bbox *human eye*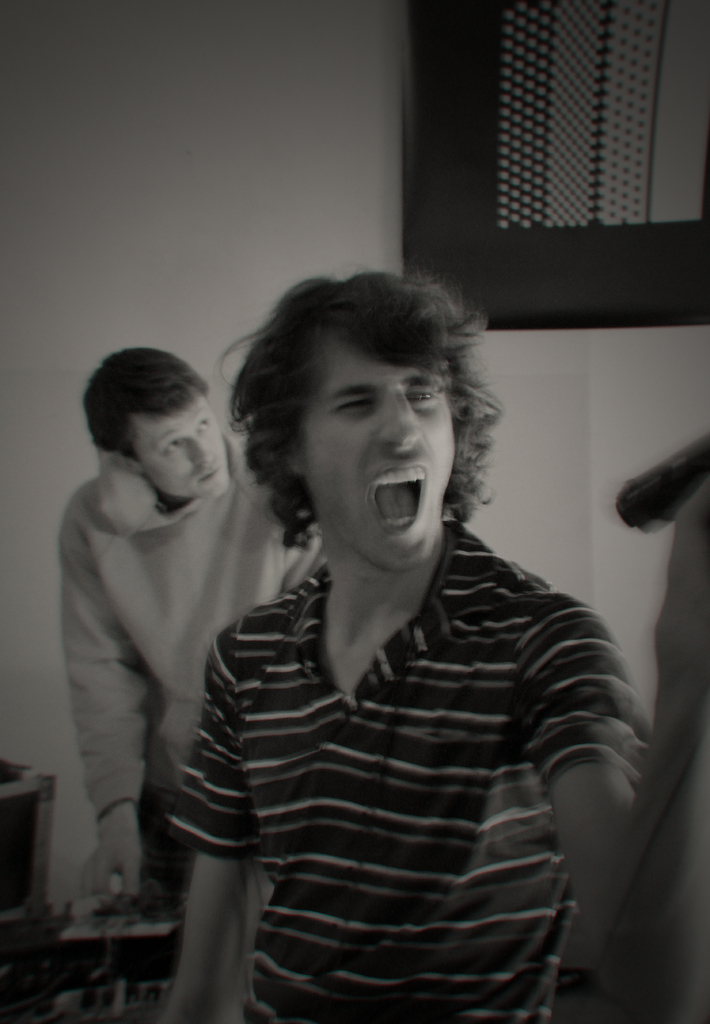
405, 382, 438, 408
